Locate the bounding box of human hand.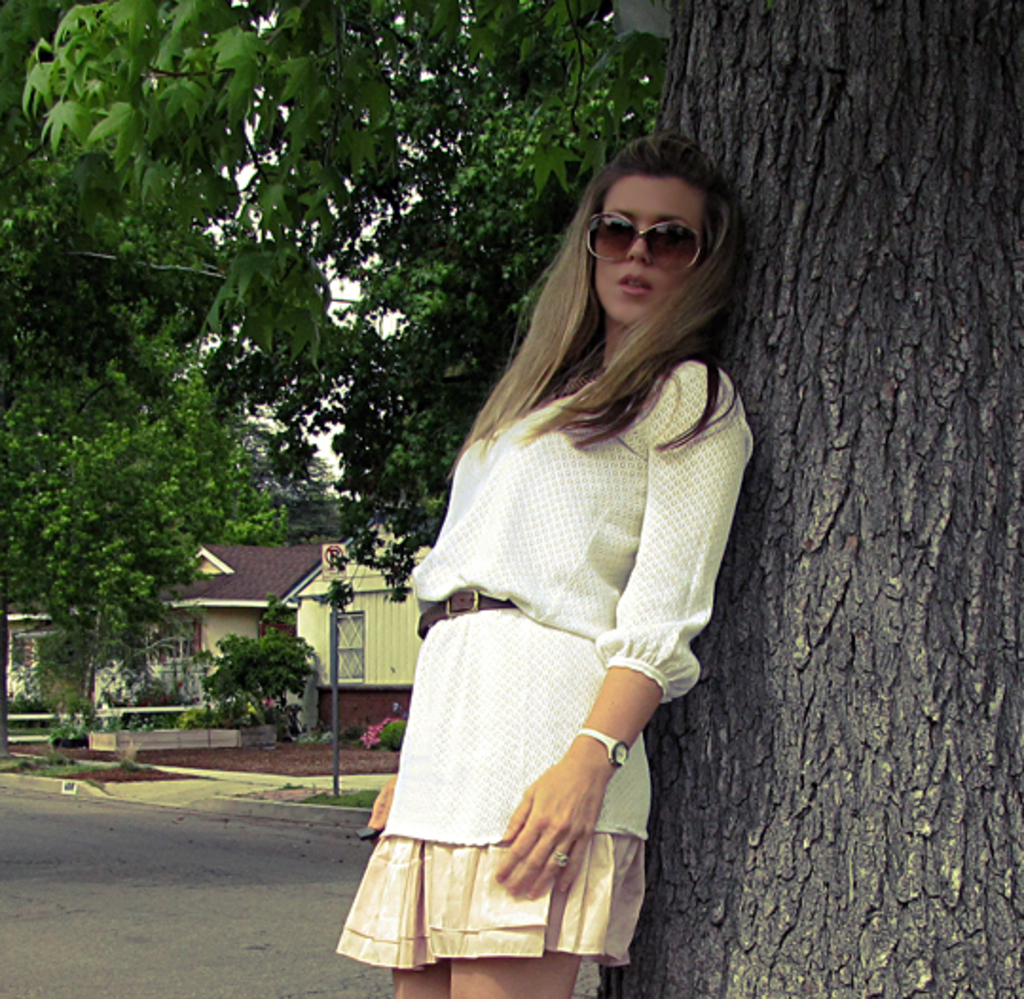
Bounding box: 508, 732, 630, 927.
